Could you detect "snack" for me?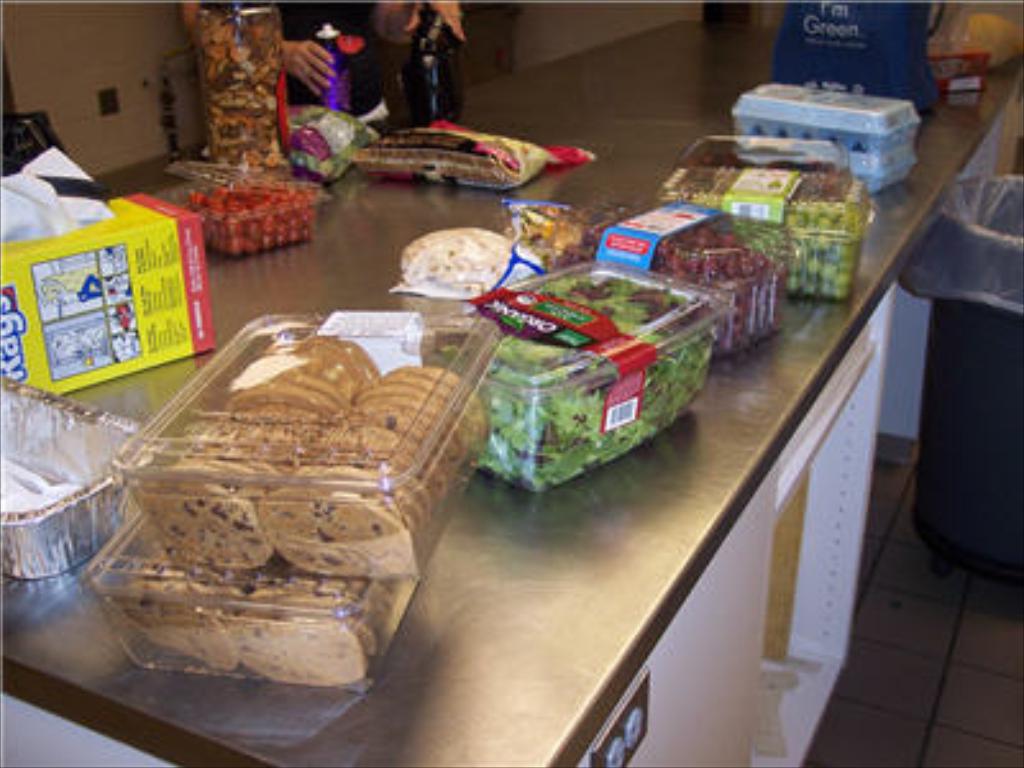
Detection result: box(581, 225, 781, 348).
